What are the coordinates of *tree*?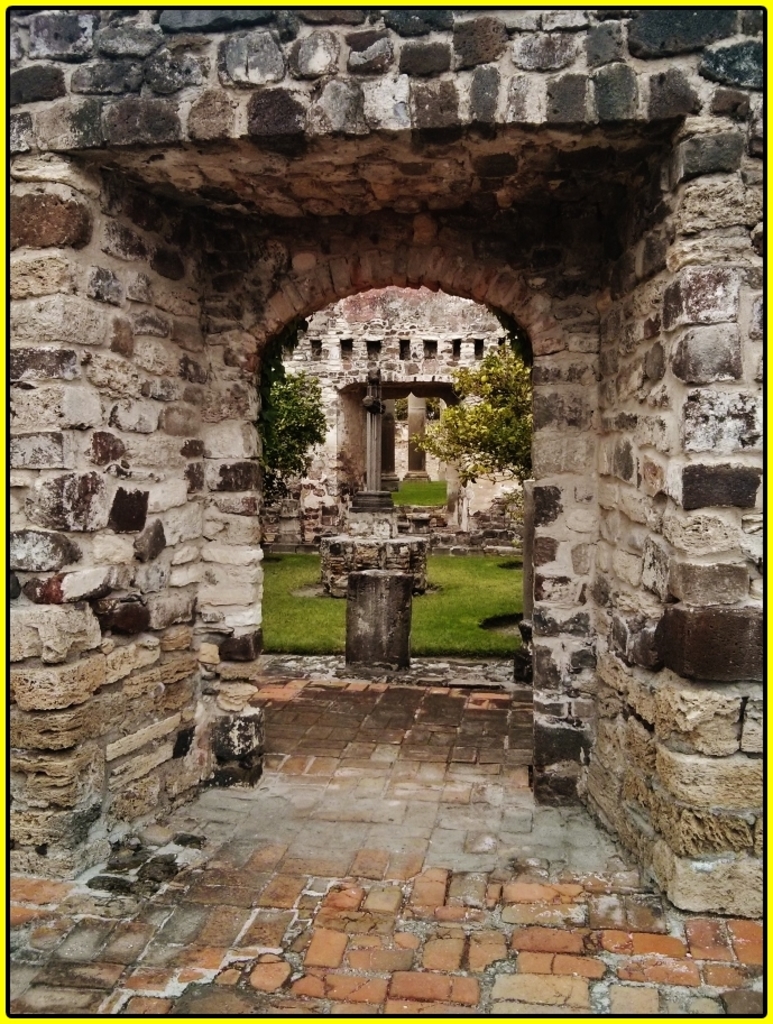
<region>412, 332, 532, 625</region>.
